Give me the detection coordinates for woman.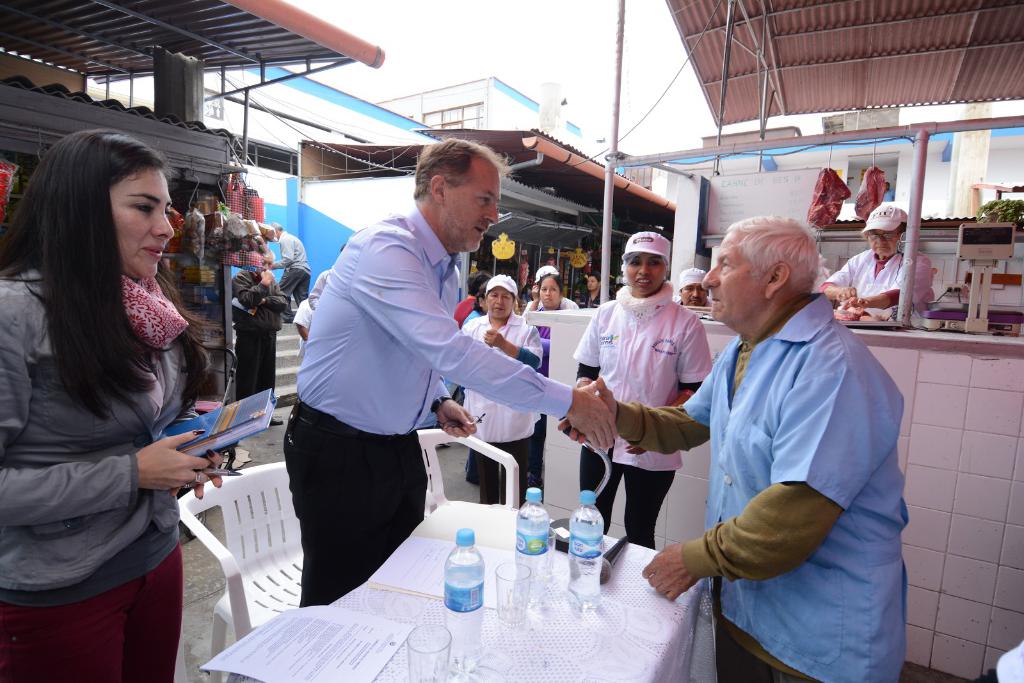
819 202 936 312.
